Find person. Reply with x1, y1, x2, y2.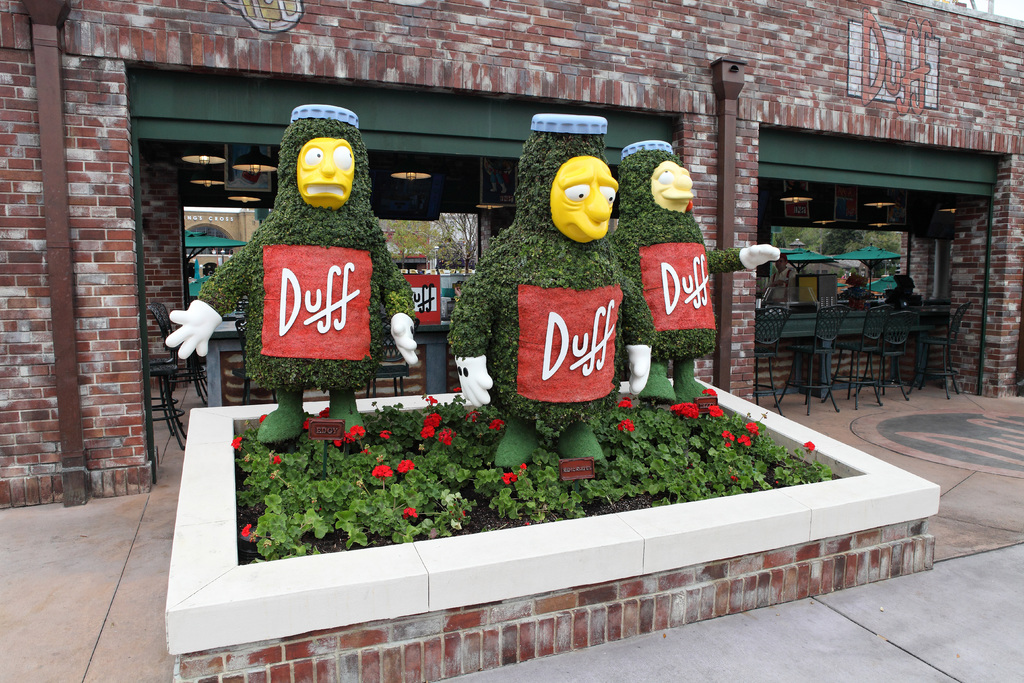
761, 252, 794, 303.
